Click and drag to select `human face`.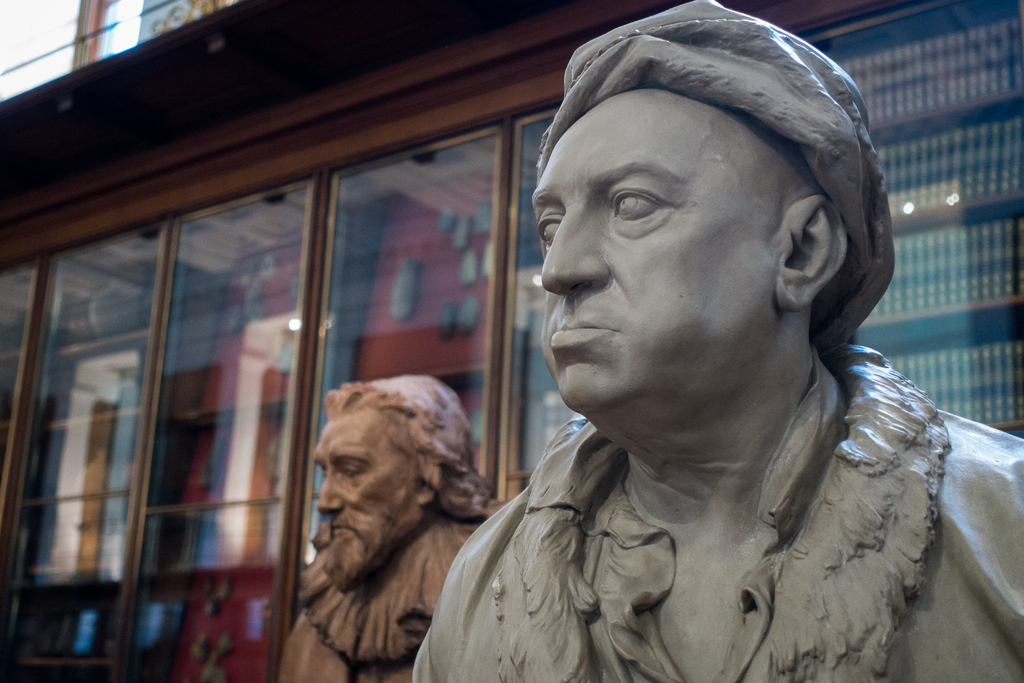
Selection: <region>319, 416, 415, 568</region>.
